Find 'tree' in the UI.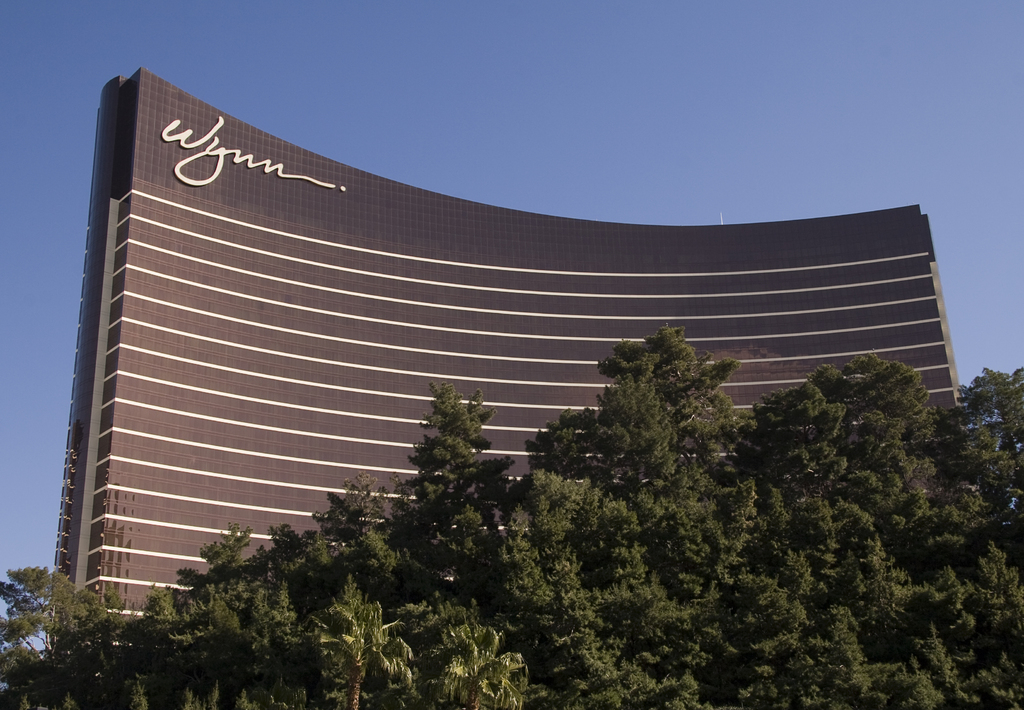
UI element at locate(754, 561, 834, 687).
